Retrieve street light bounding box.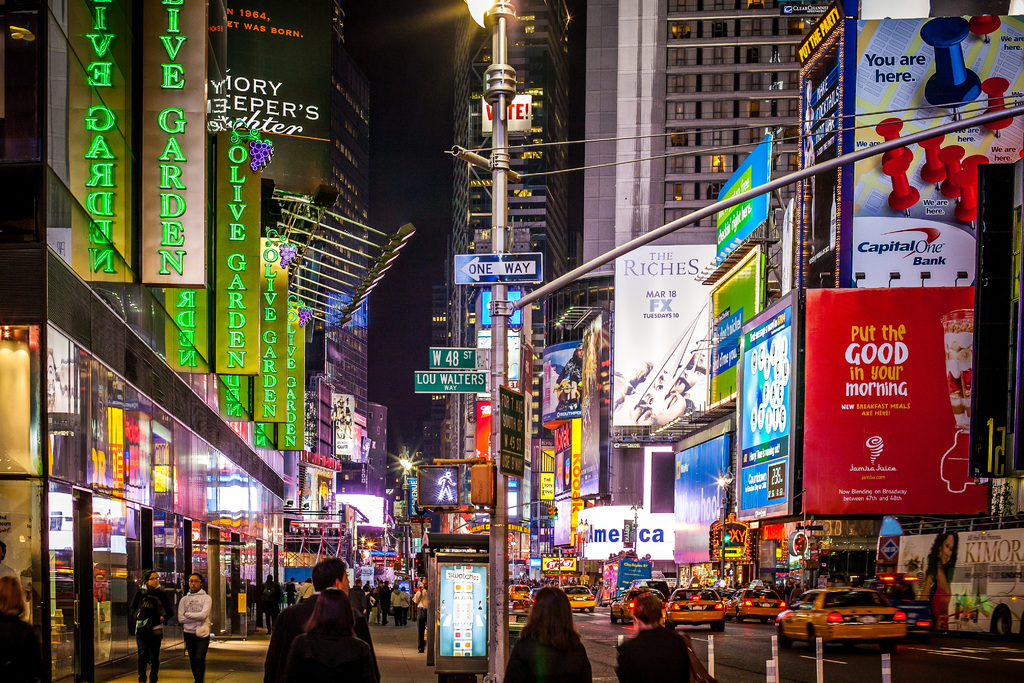
Bounding box: 509/536/524/579.
